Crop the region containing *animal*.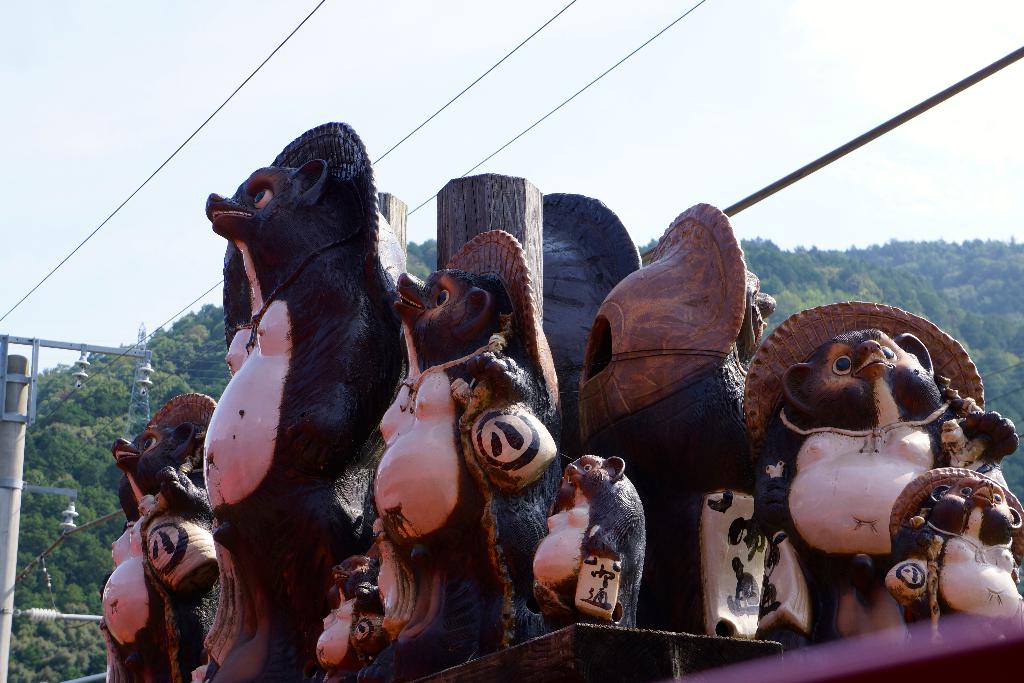
Crop region: <box>754,331,1015,645</box>.
